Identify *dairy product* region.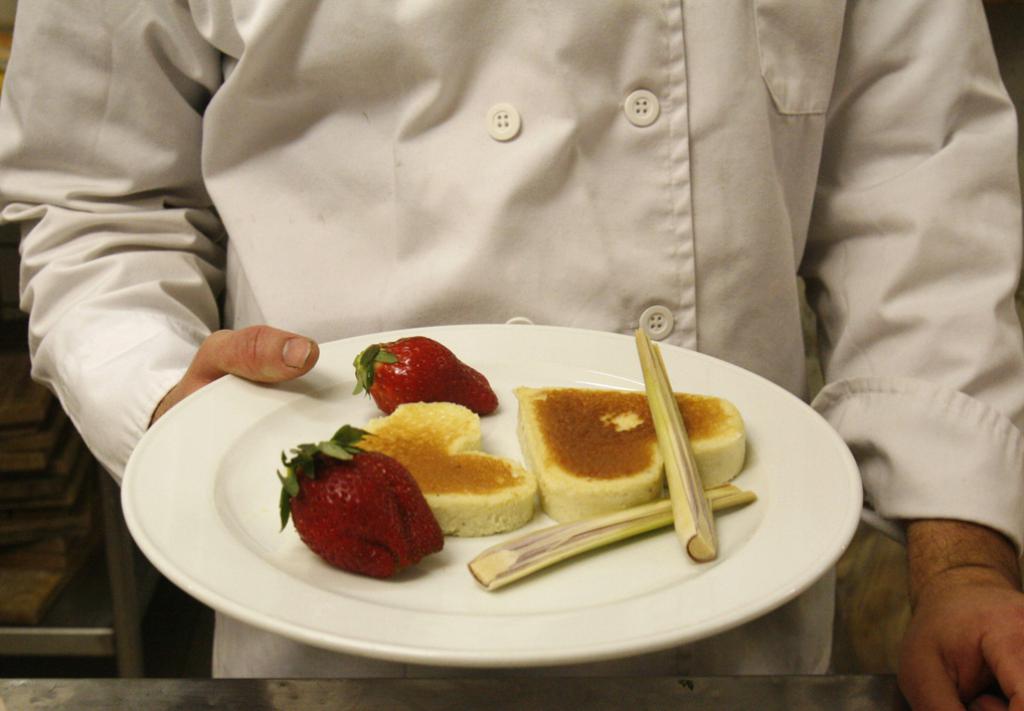
Region: (530,399,769,527).
